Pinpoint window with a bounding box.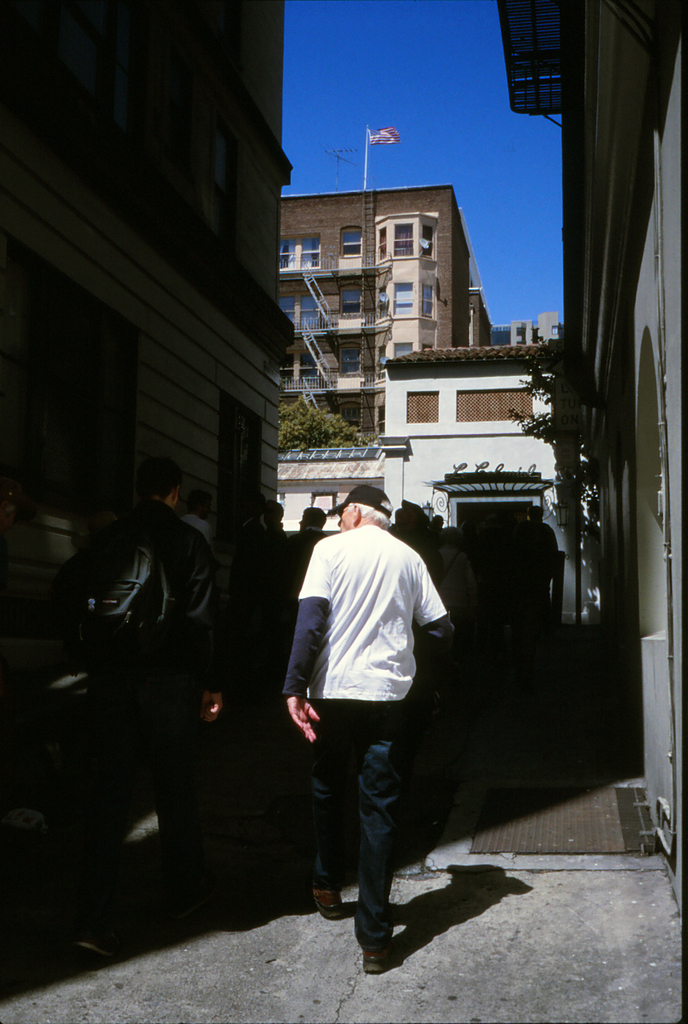
bbox=[390, 278, 418, 319].
